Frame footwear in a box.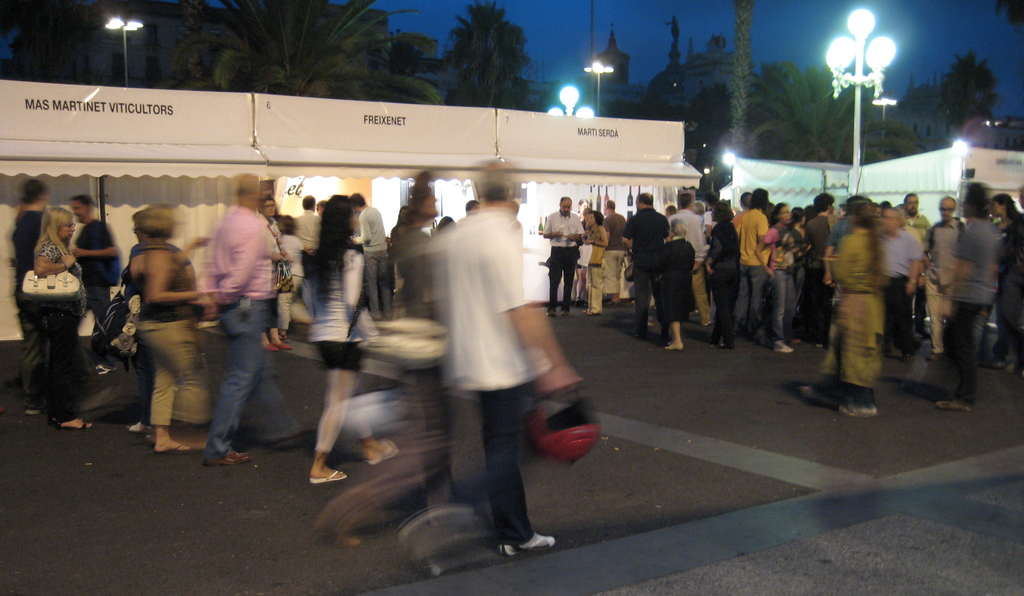
[x1=47, y1=419, x2=92, y2=432].
